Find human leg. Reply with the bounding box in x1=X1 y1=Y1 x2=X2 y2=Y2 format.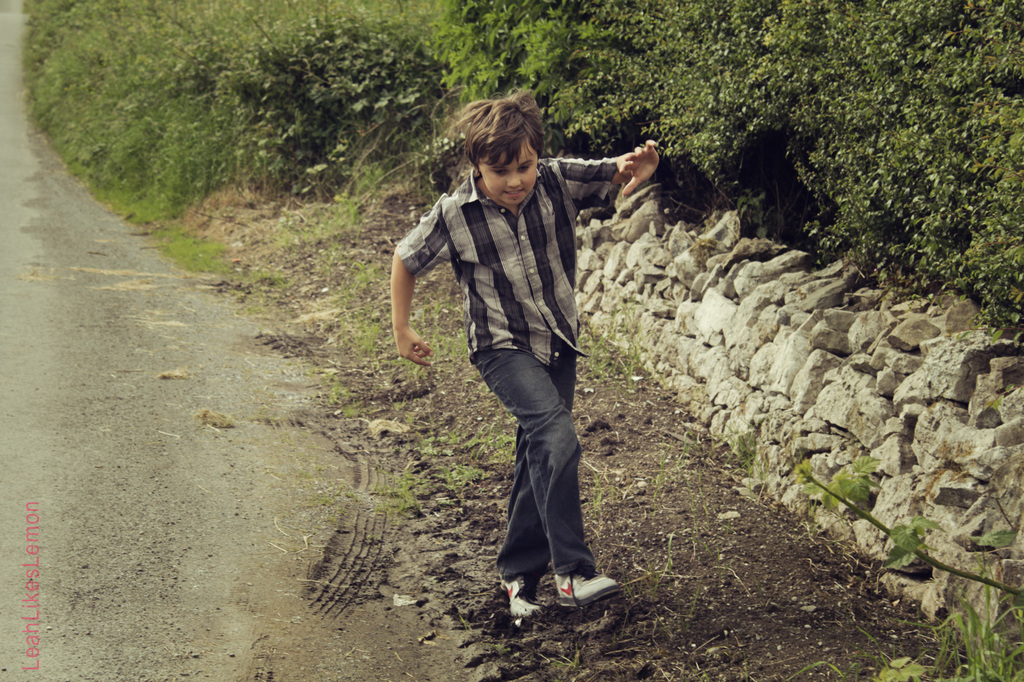
x1=493 y1=322 x2=572 y2=625.
